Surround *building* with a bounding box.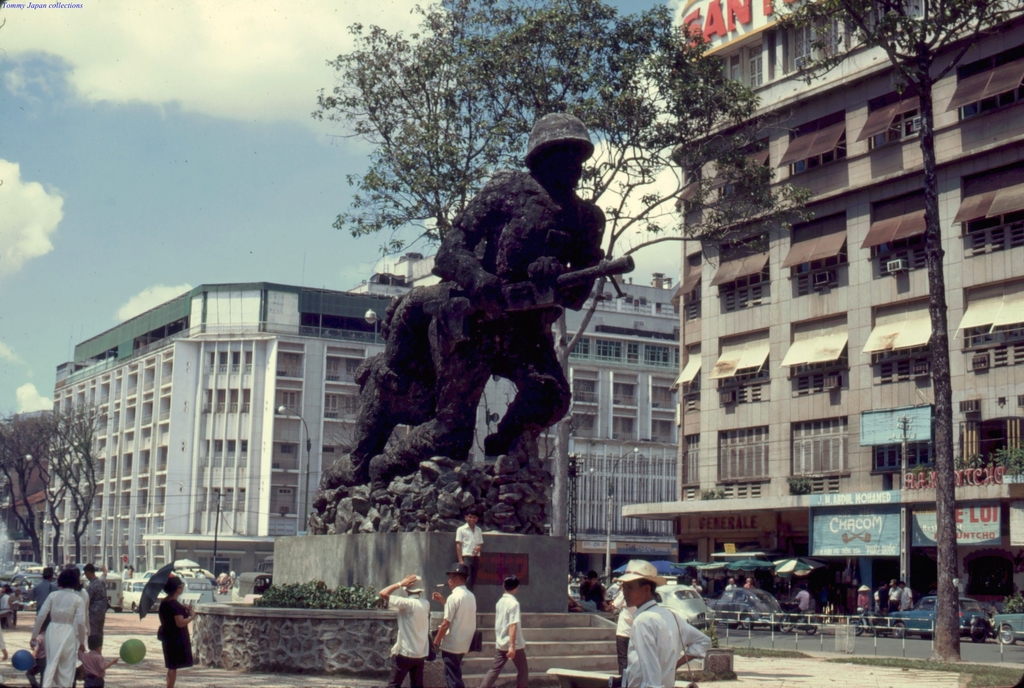
region(2, 488, 53, 564).
